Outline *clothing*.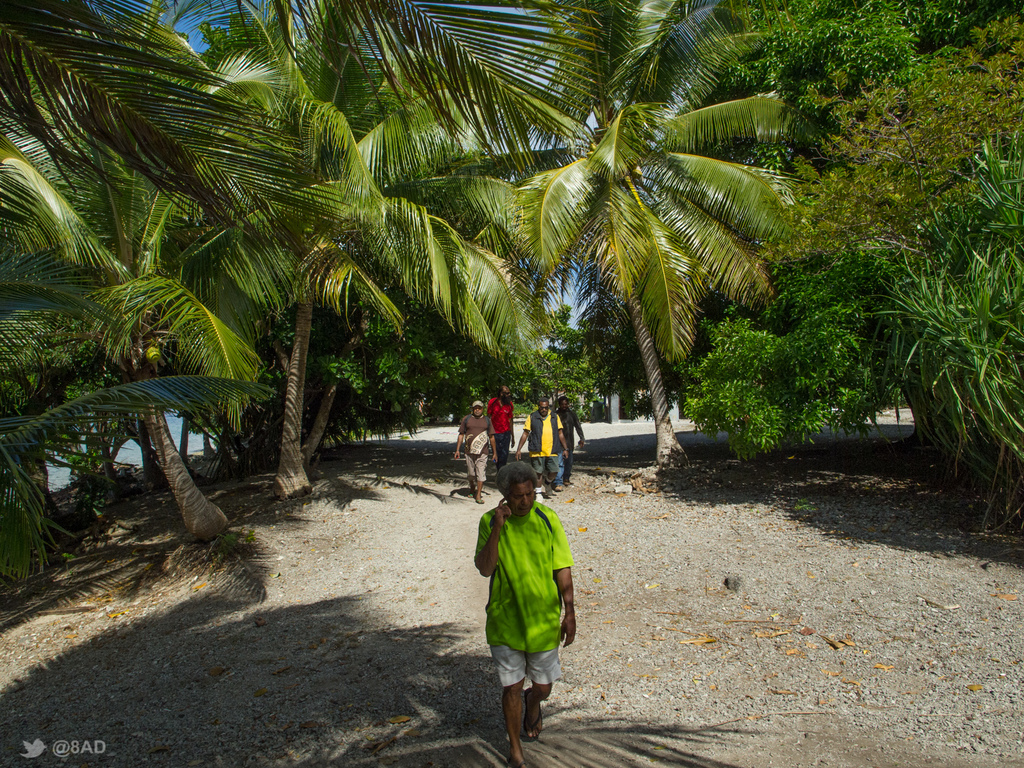
Outline: BBox(556, 408, 584, 481).
